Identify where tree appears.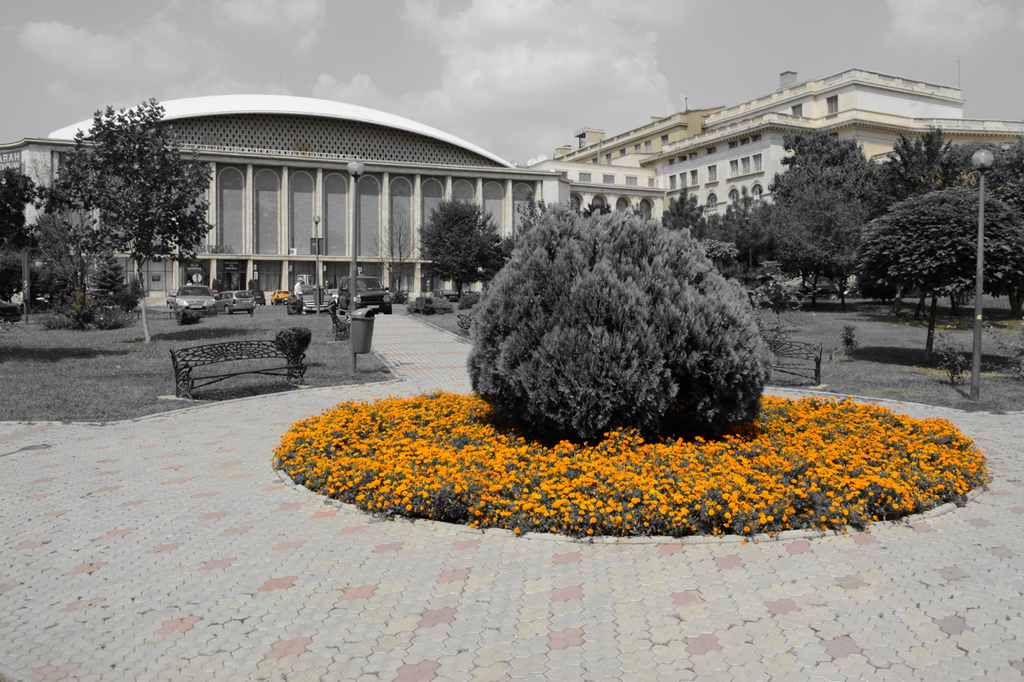
Appears at box(716, 196, 770, 271).
